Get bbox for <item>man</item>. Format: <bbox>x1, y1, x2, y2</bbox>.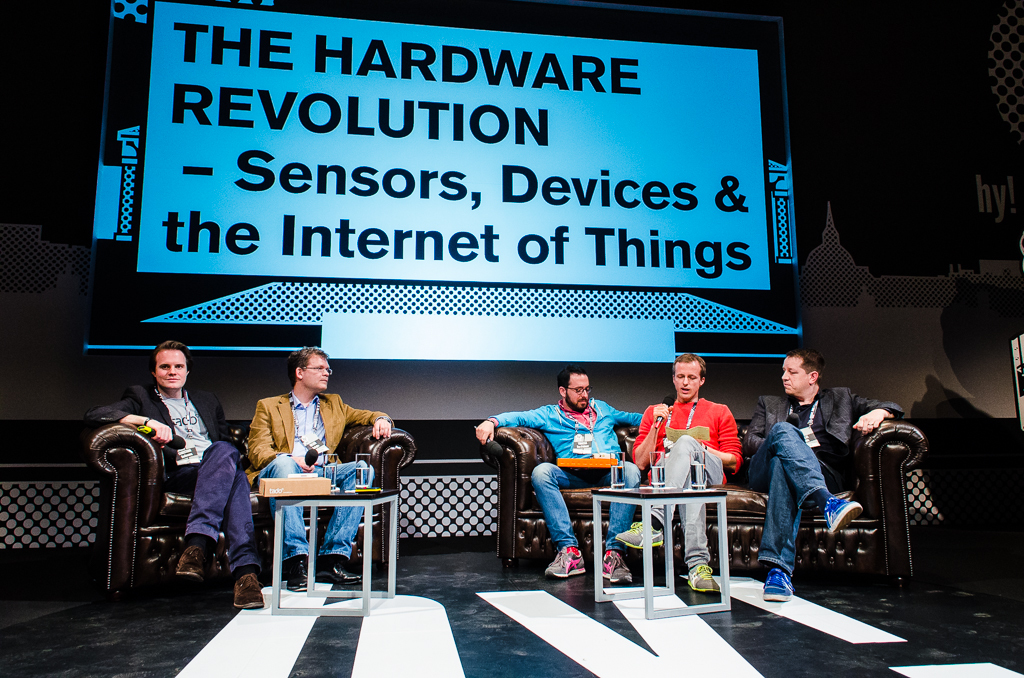
<bbox>622, 349, 752, 582</bbox>.
